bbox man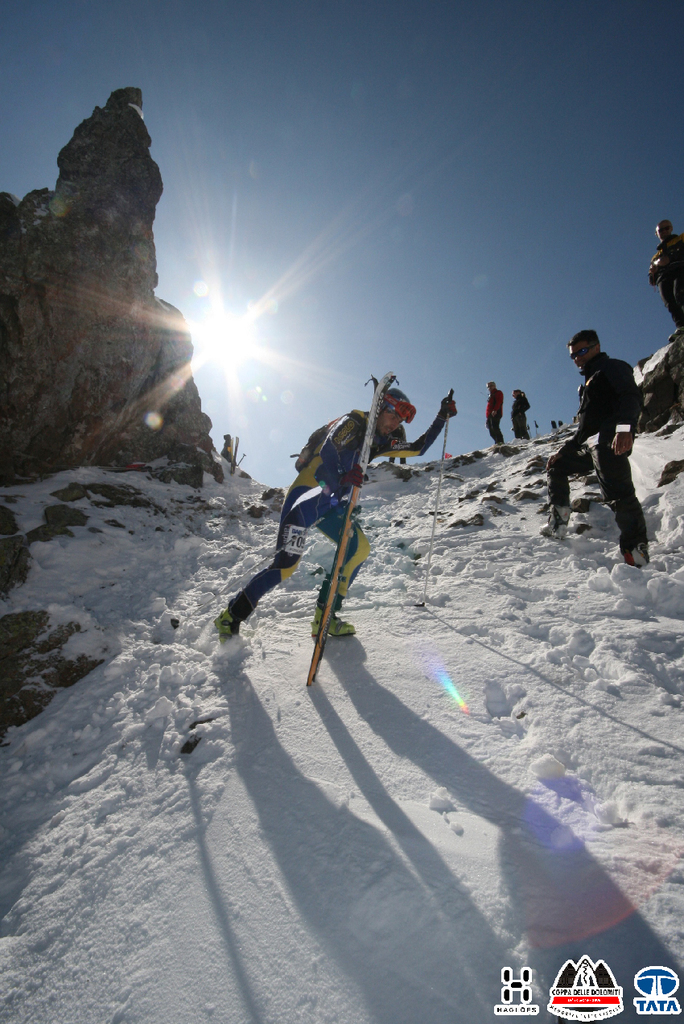
detection(218, 382, 459, 644)
